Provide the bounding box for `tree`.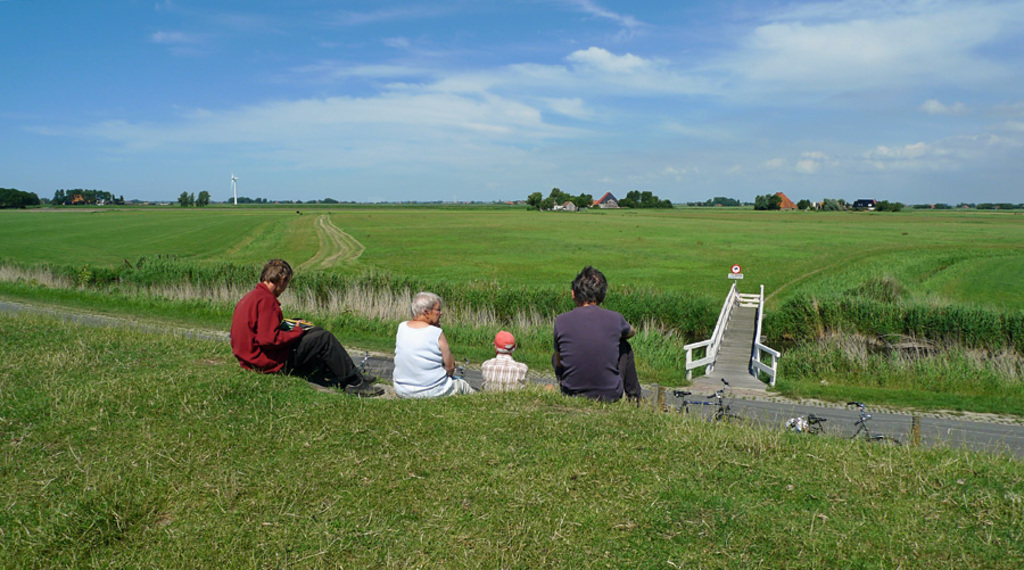
(0,184,38,205).
